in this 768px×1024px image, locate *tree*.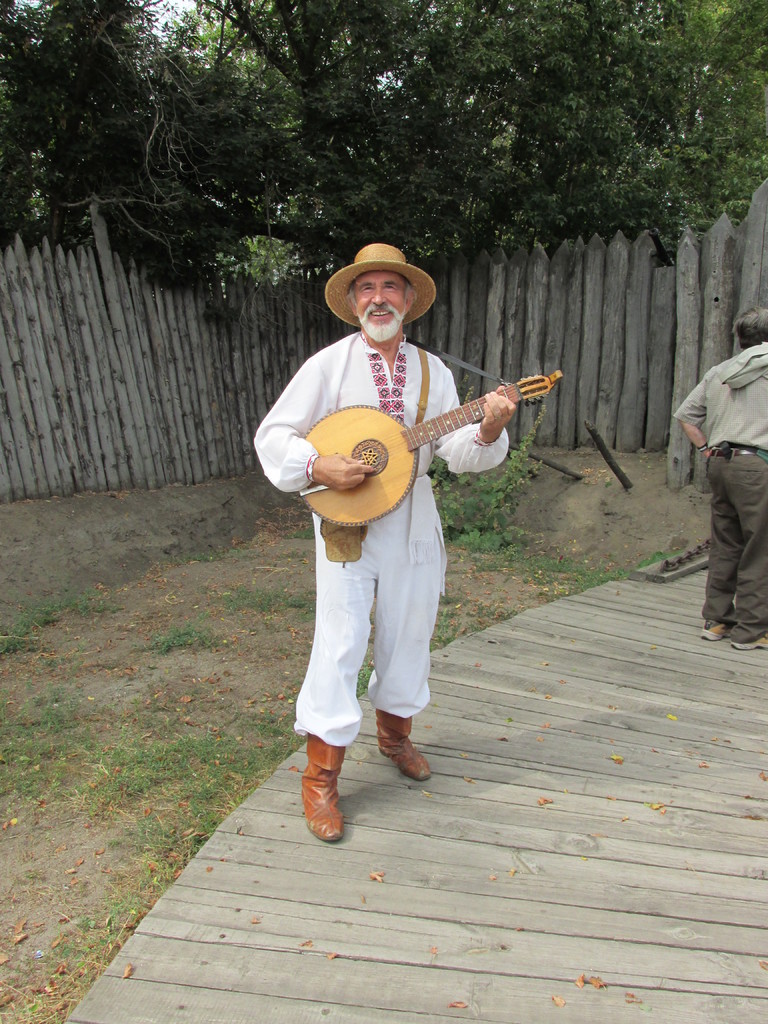
Bounding box: 0:0:767:344.
